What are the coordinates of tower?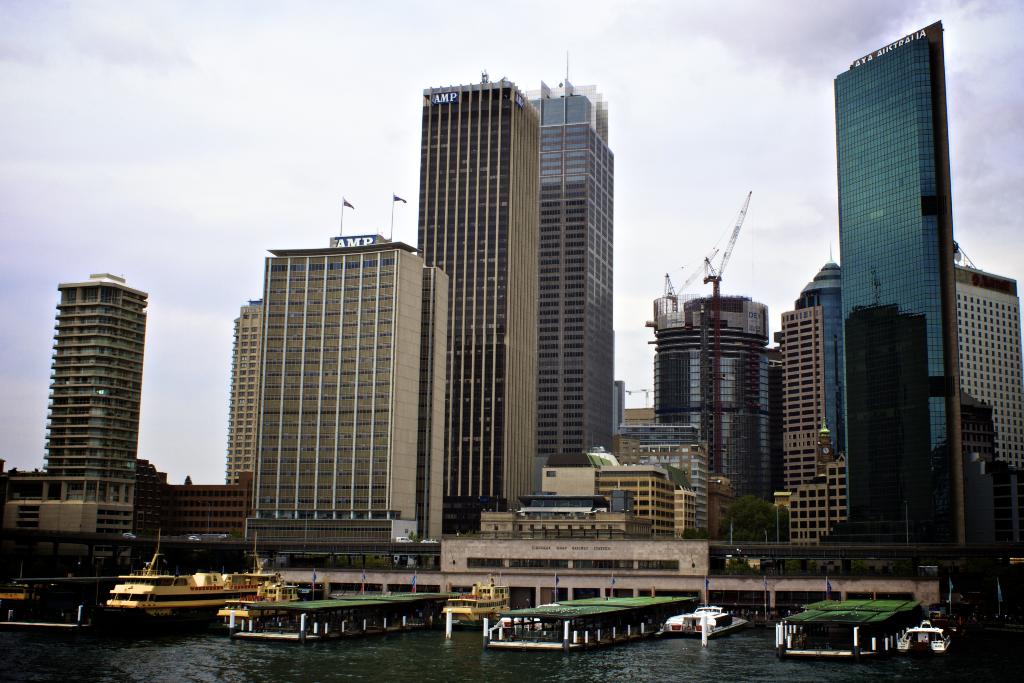
locate(798, 0, 984, 538).
